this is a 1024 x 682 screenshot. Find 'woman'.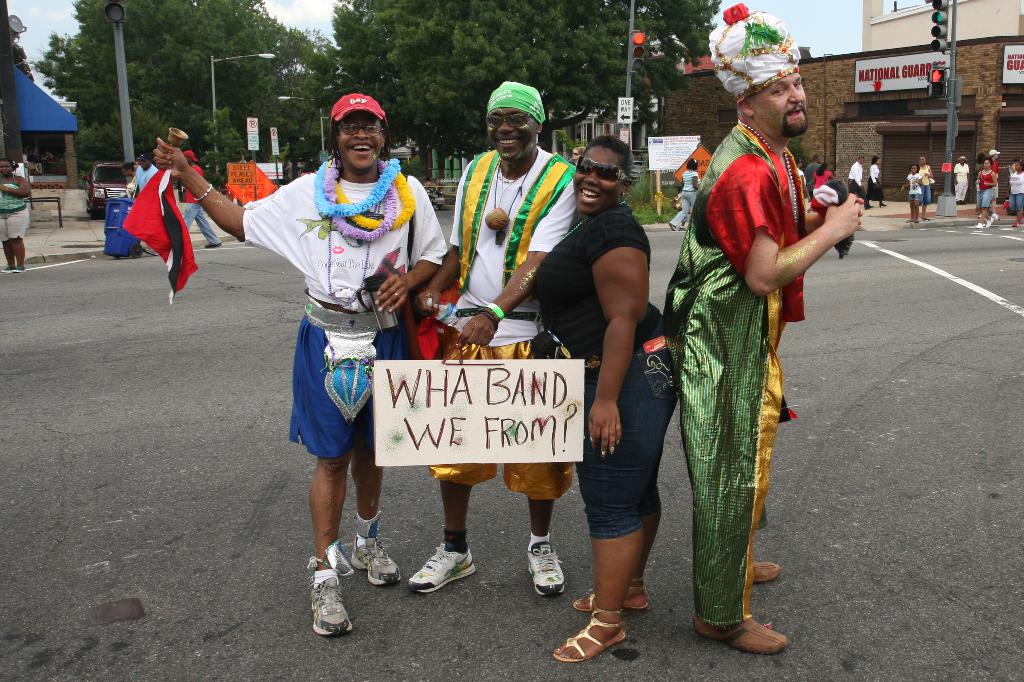
Bounding box: (left=669, top=157, right=703, bottom=232).
